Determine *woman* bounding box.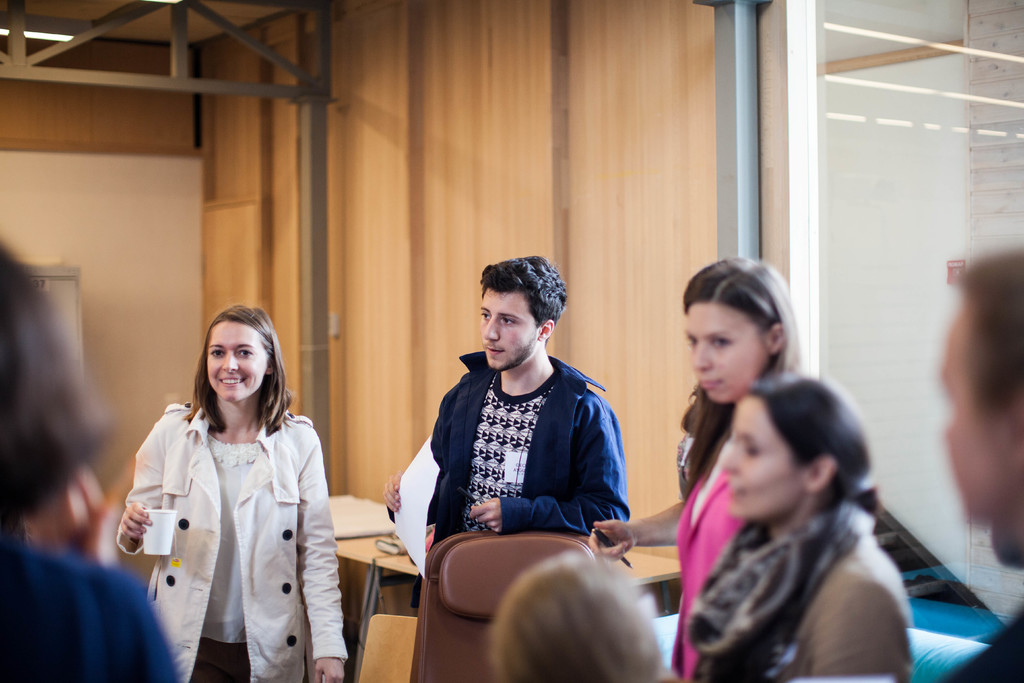
Determined: pyautogui.locateOnScreen(583, 252, 807, 682).
